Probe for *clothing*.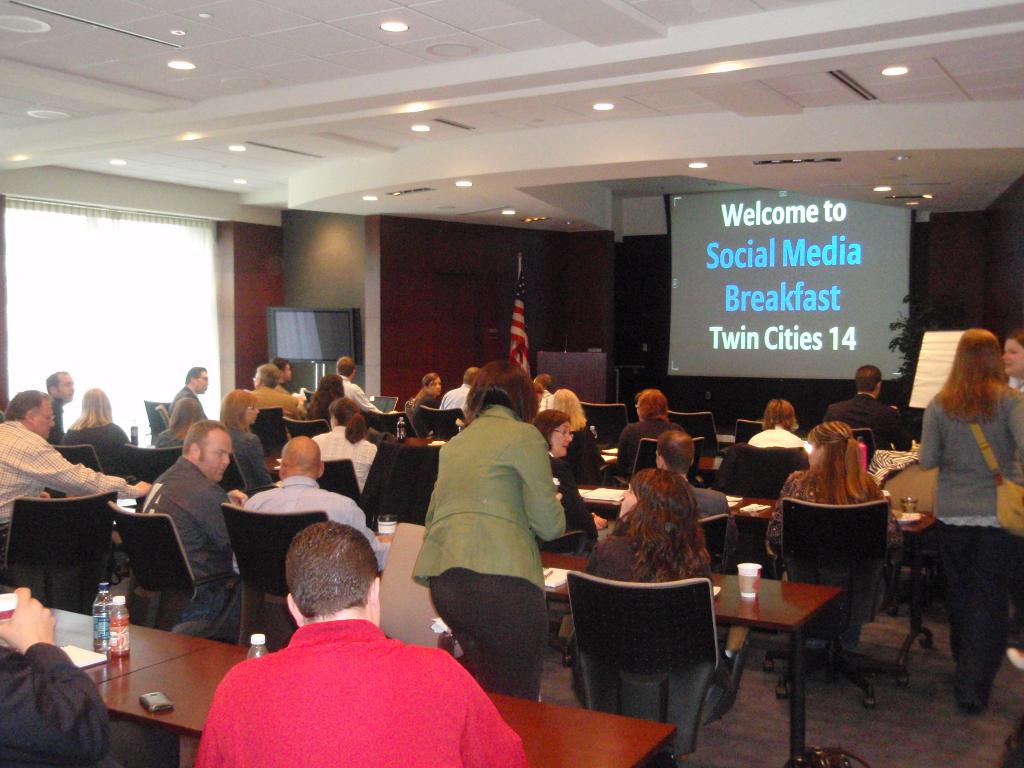
Probe result: l=252, t=384, r=301, b=421.
